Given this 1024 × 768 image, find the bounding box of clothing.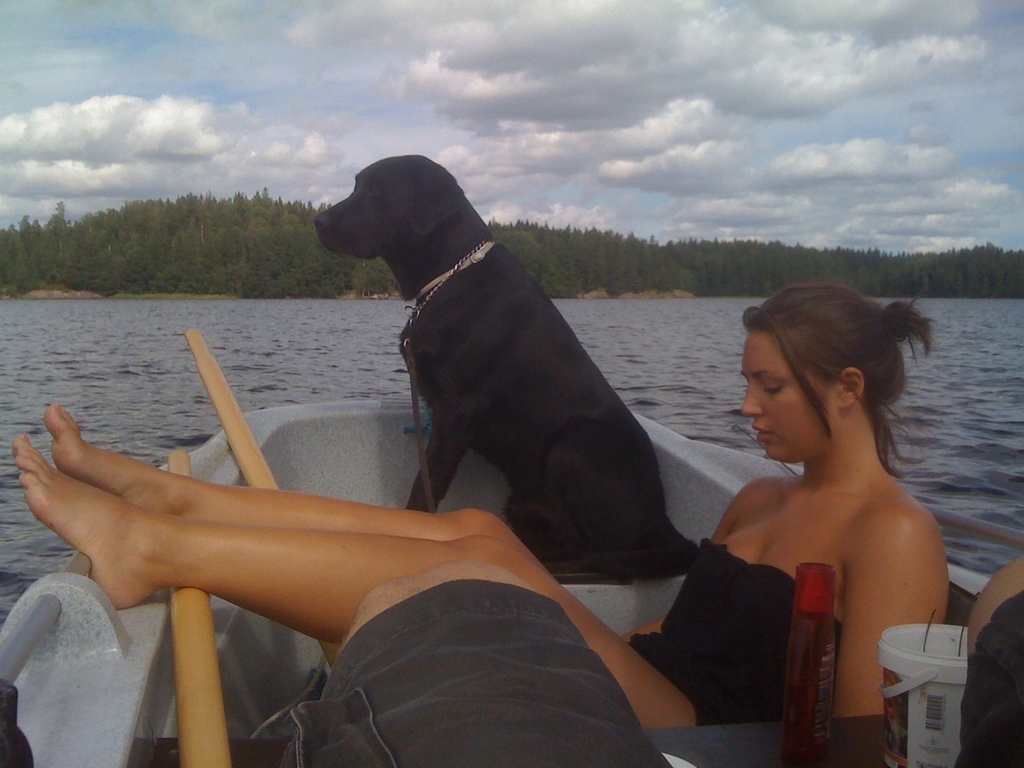
BBox(292, 574, 1023, 767).
